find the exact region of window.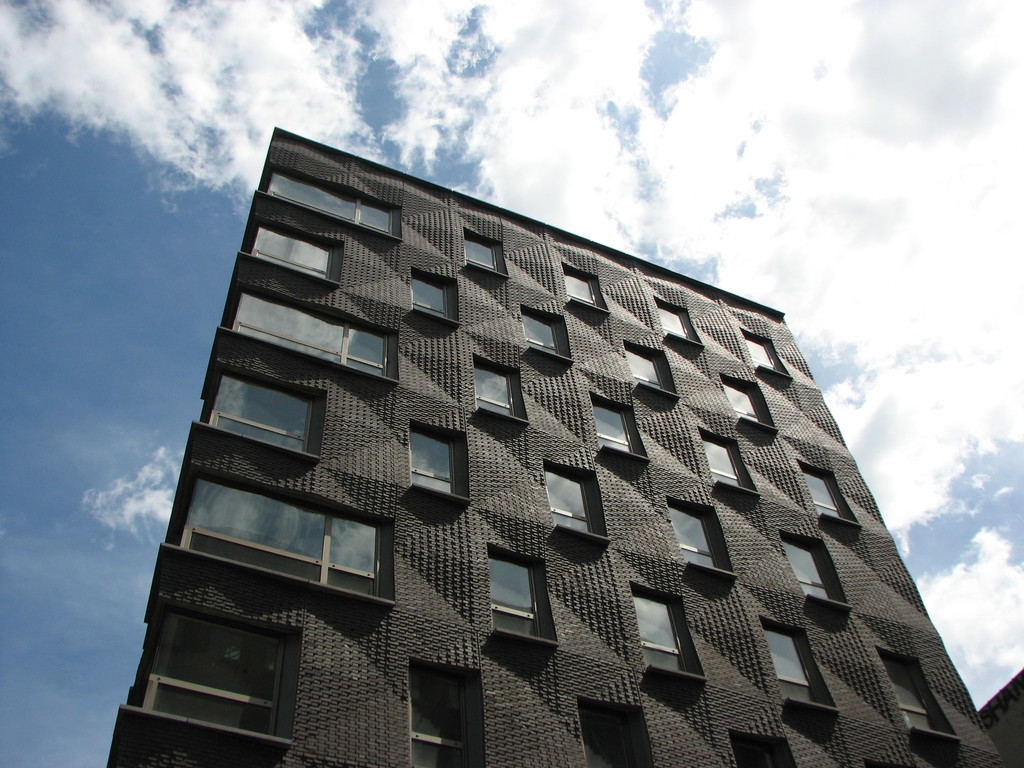
Exact region: 669:506:718:569.
